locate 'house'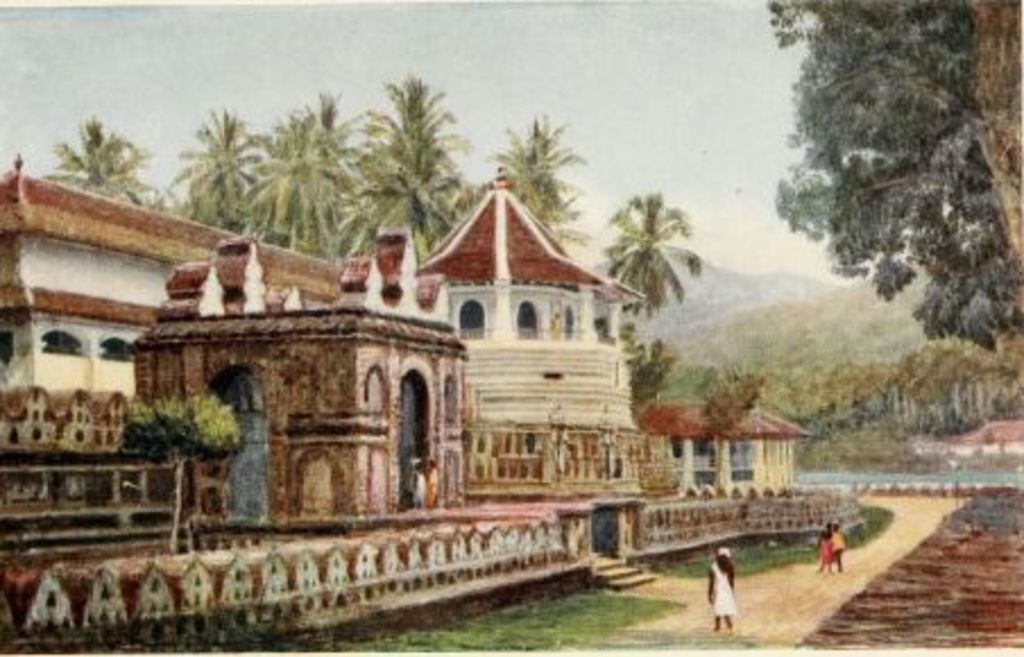
<box>0,156,816,655</box>
